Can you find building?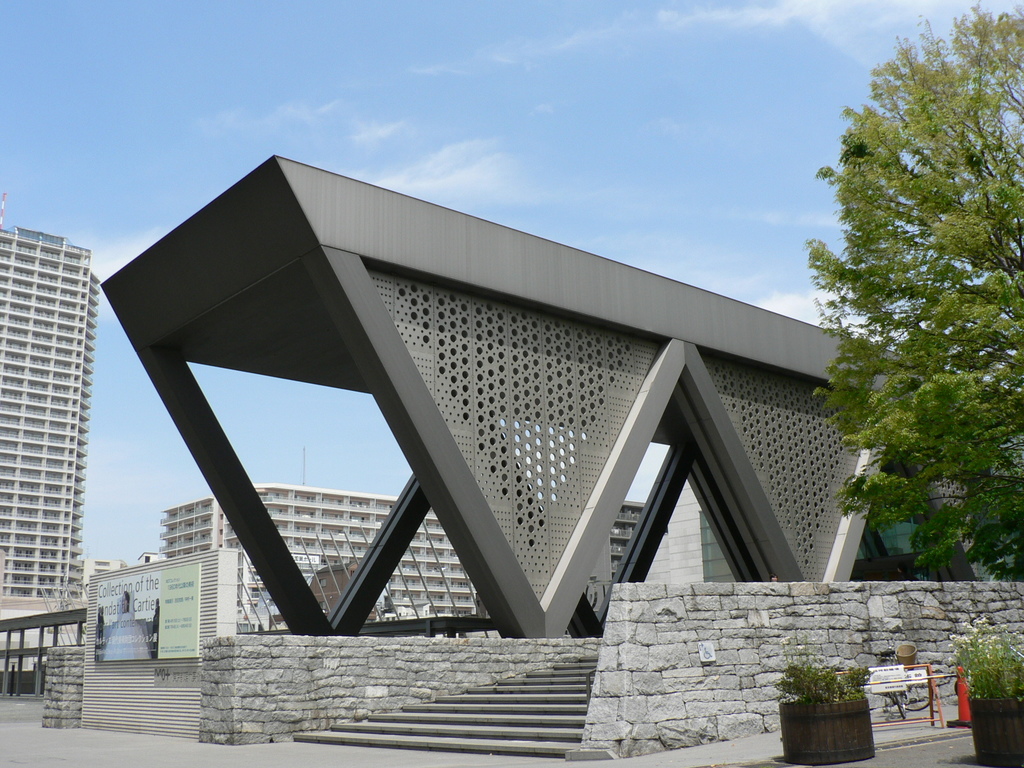
Yes, bounding box: [0, 188, 102, 671].
